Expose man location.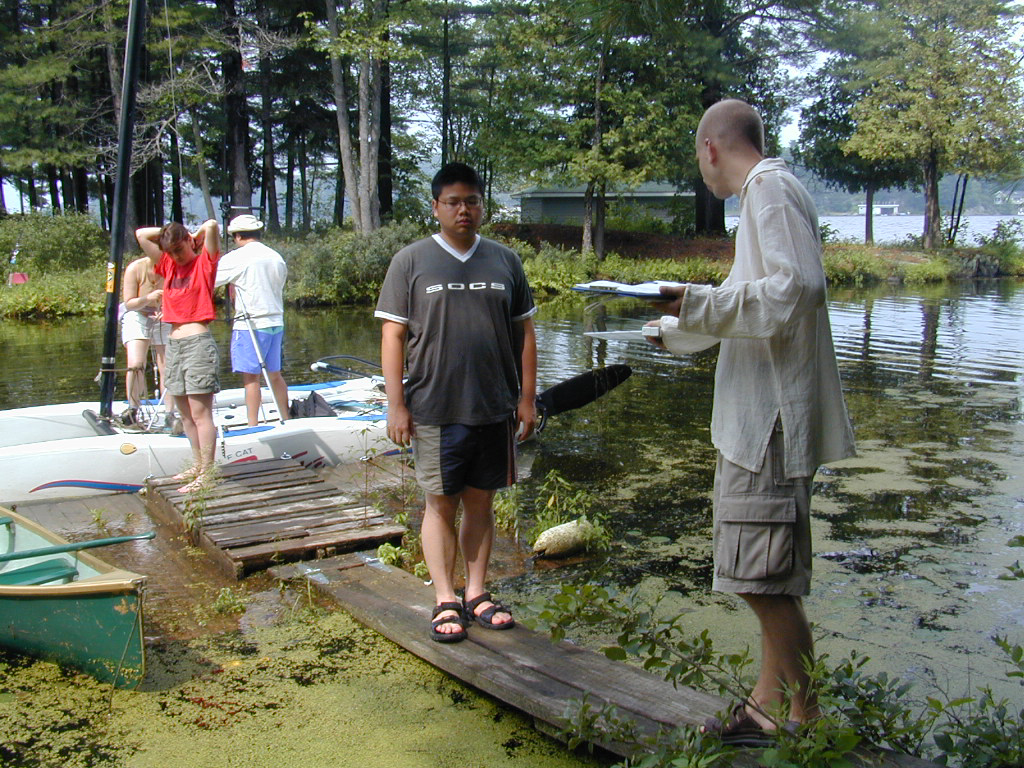
Exposed at 641,86,851,711.
